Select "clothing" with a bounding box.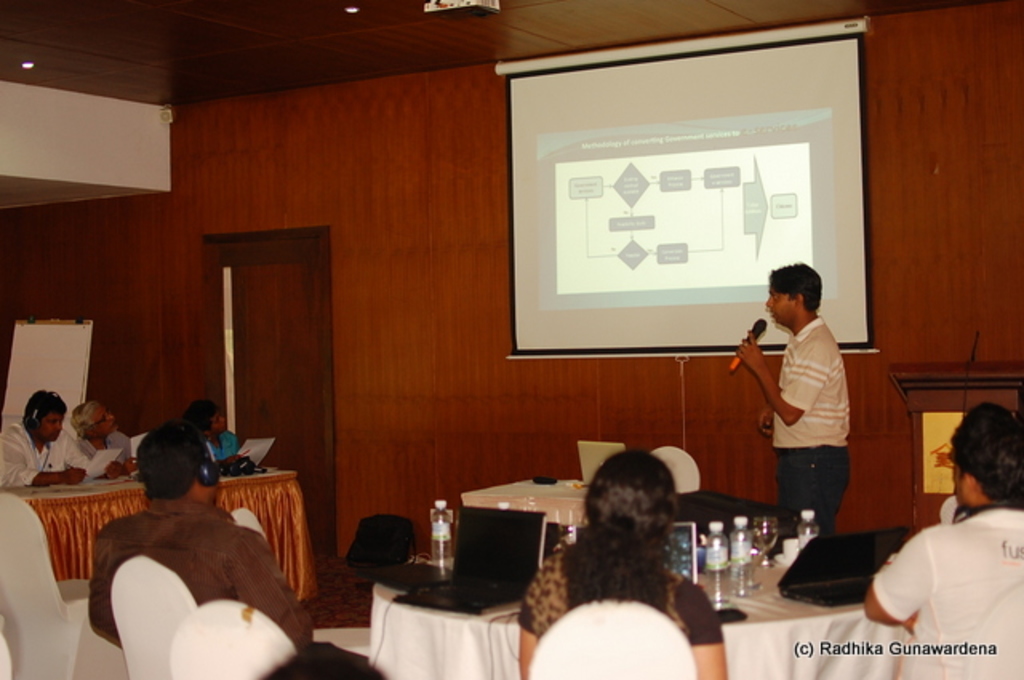
pyautogui.locateOnScreen(0, 414, 94, 485).
